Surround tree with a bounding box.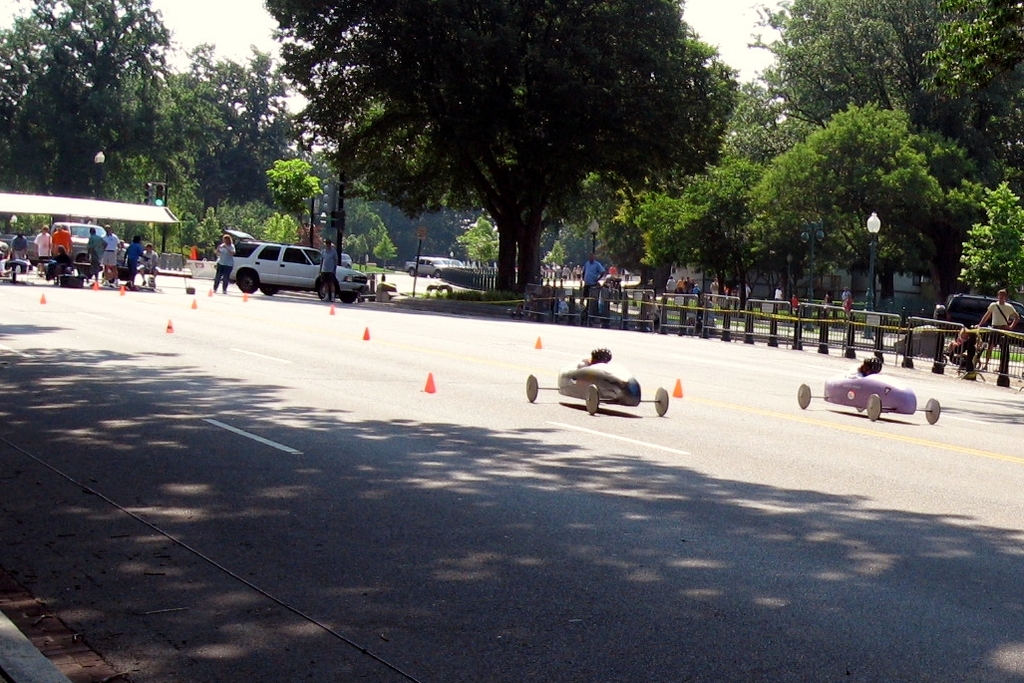
[622,154,757,290].
